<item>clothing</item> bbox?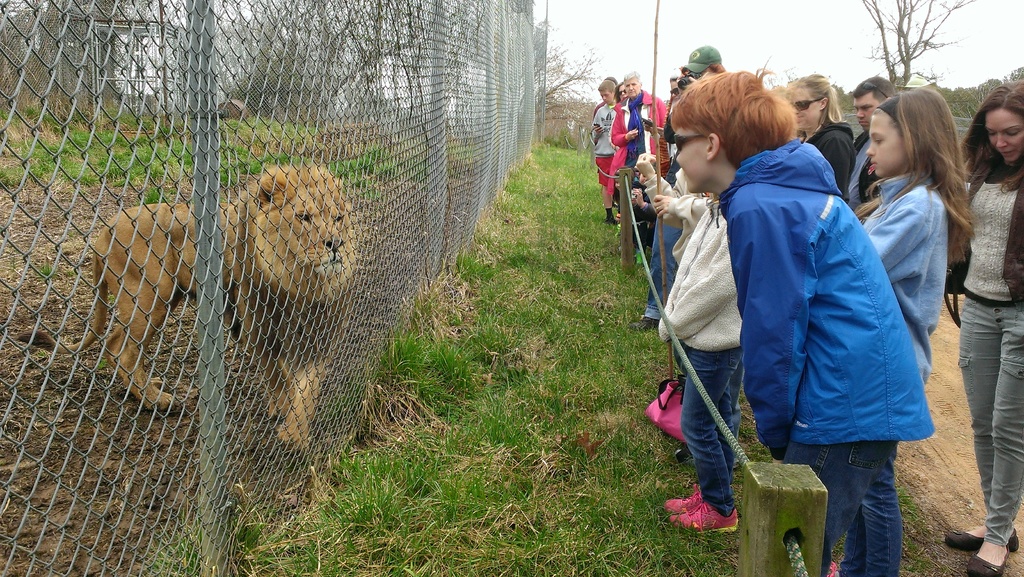
x1=602, y1=101, x2=665, y2=209
